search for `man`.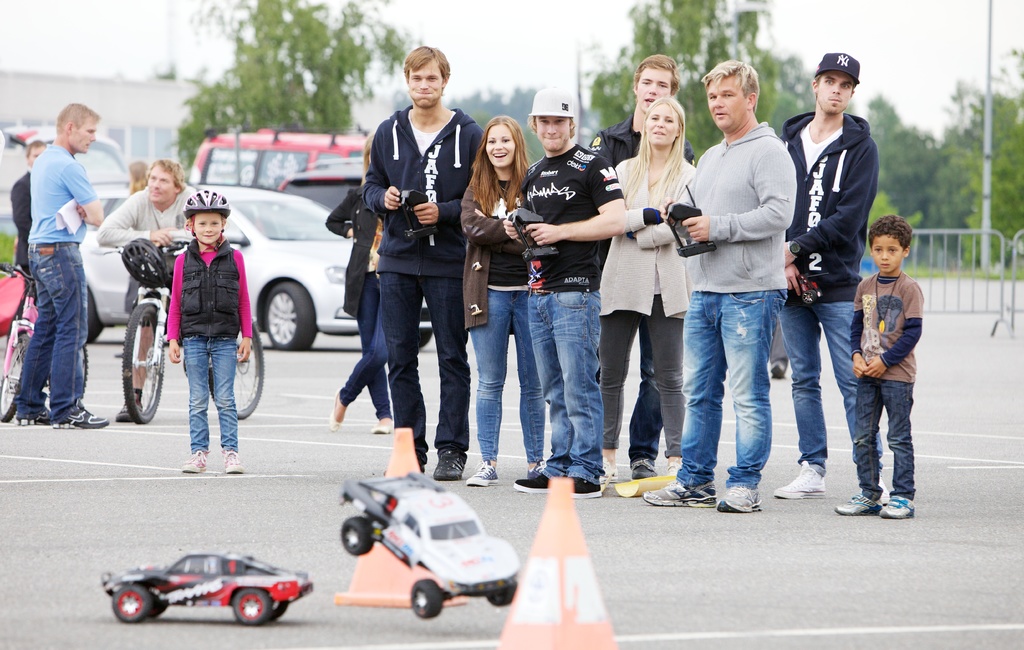
Found at [x1=764, y1=54, x2=897, y2=492].
